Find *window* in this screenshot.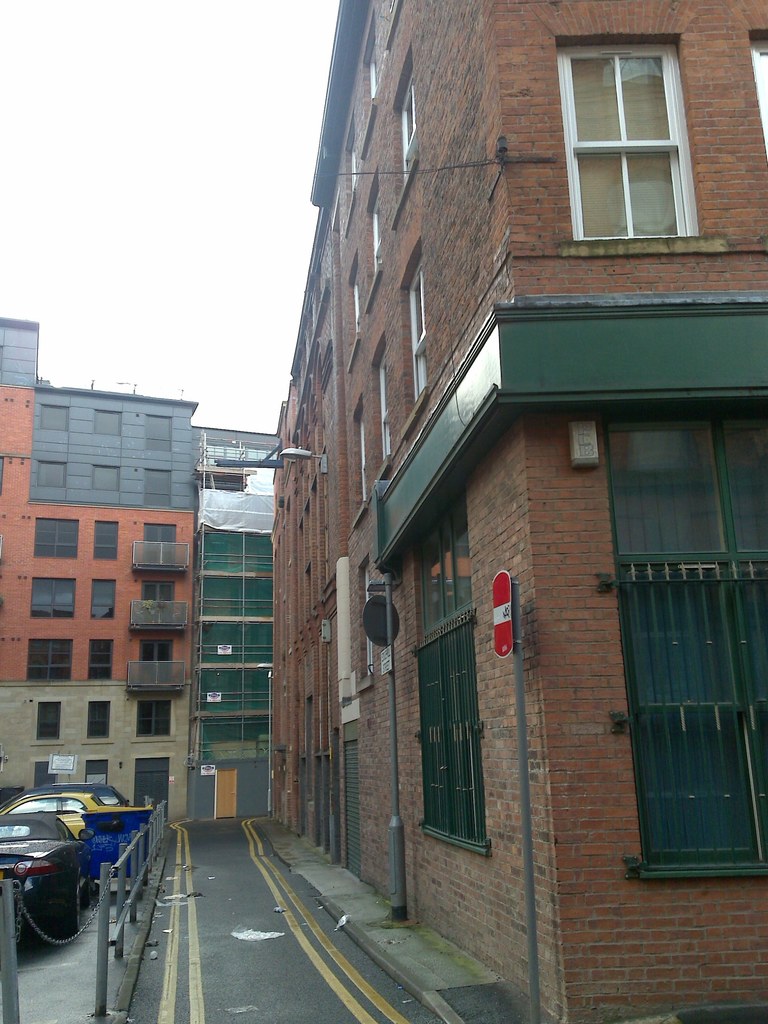
The bounding box for *window* is detection(35, 700, 60, 740).
